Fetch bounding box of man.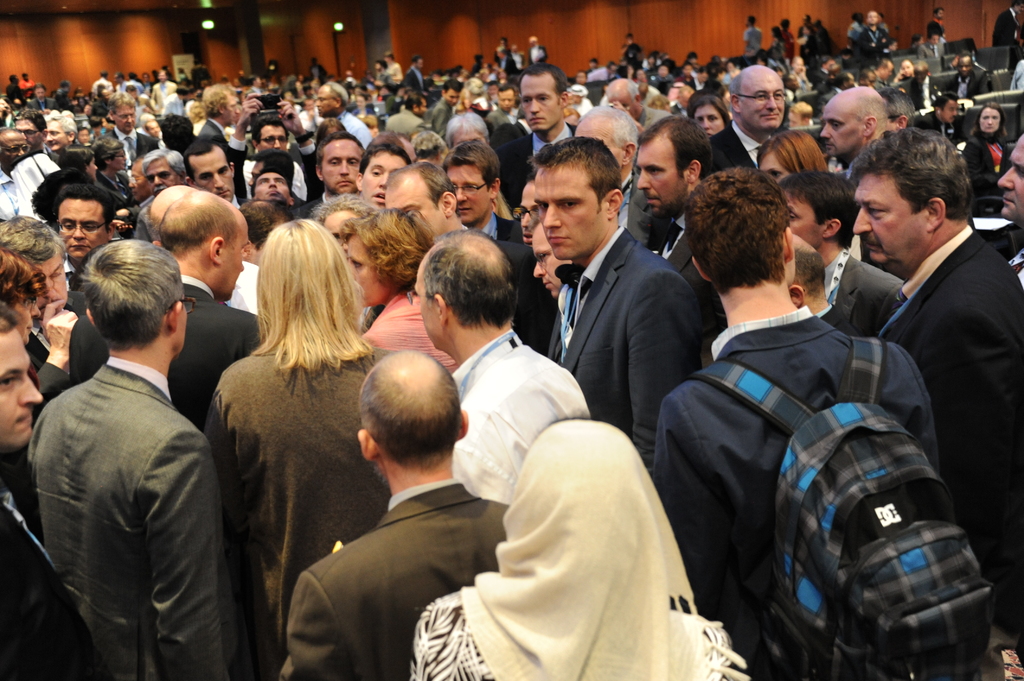
Bbox: bbox(87, 191, 266, 437).
